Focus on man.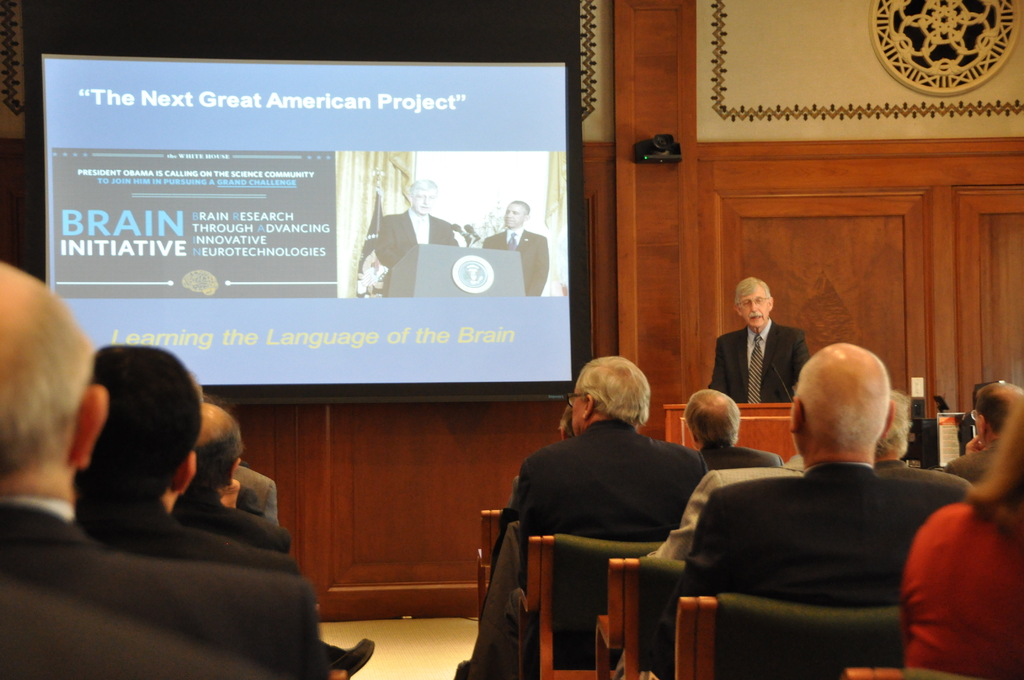
Focused at l=671, t=381, r=789, b=477.
